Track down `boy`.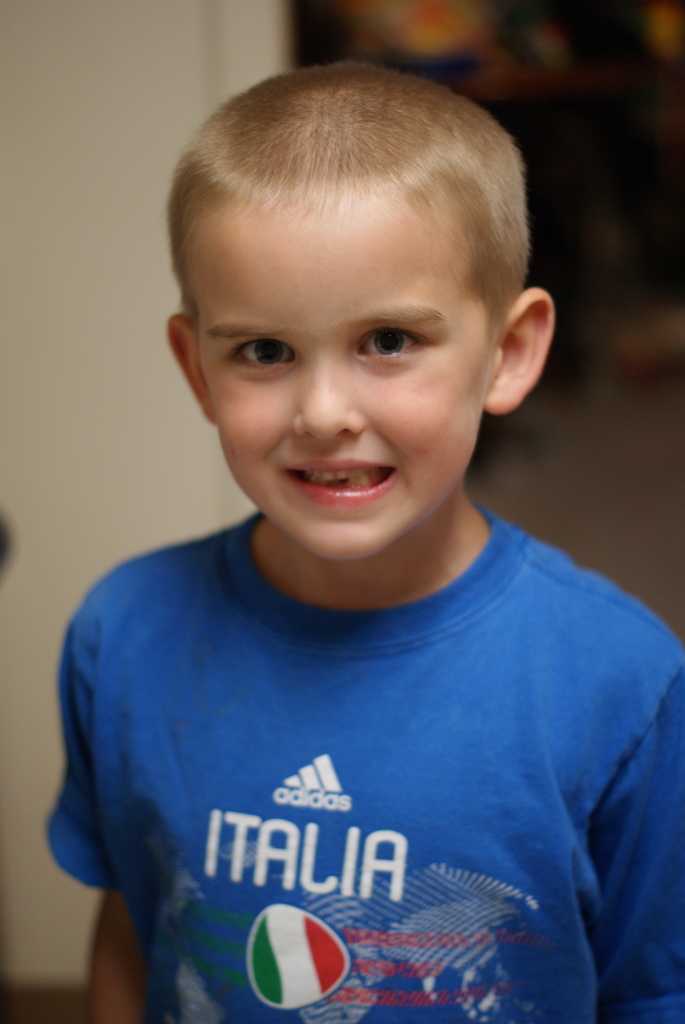
Tracked to [40, 58, 684, 1023].
